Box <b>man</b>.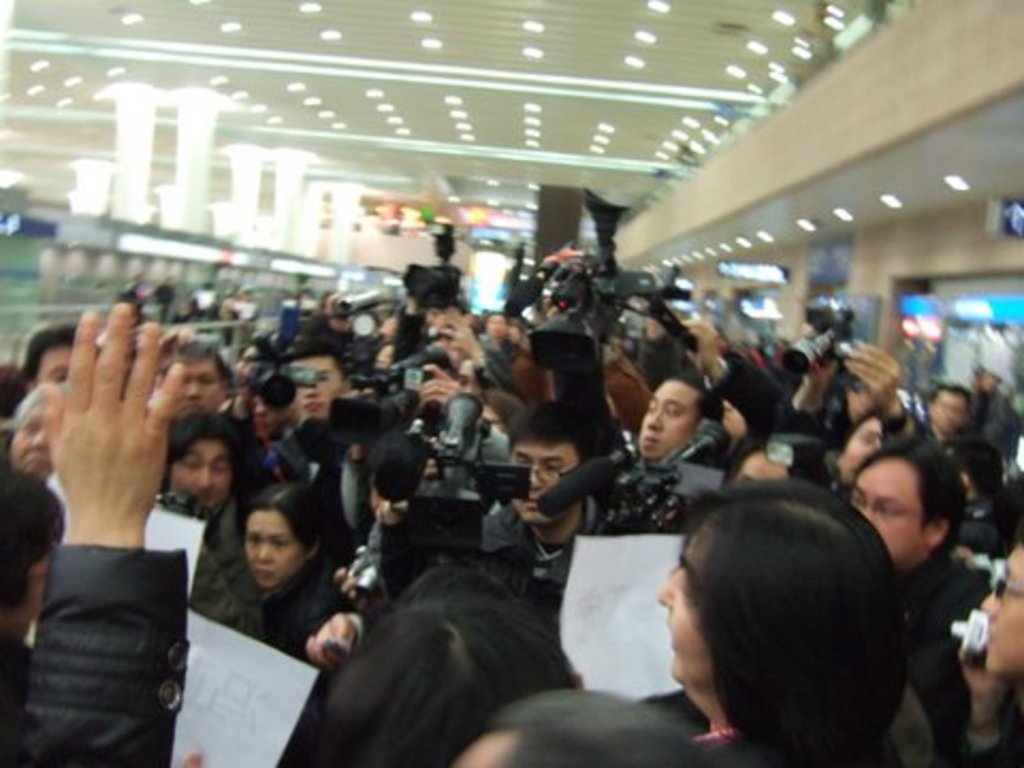
<region>151, 320, 233, 429</region>.
